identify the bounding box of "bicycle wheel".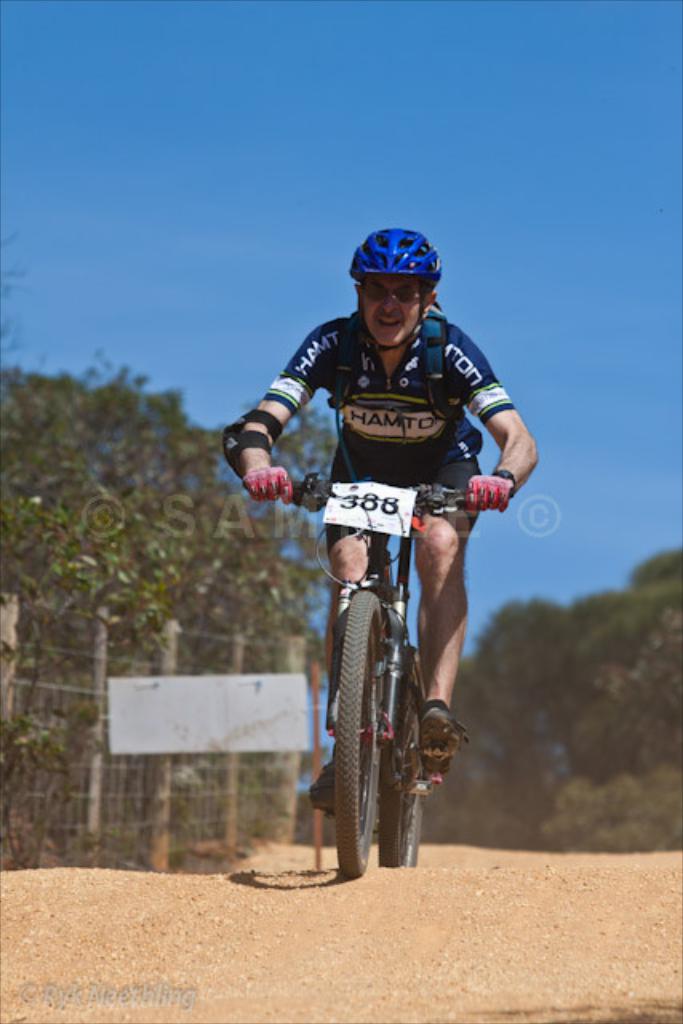
bbox=[328, 584, 393, 882].
